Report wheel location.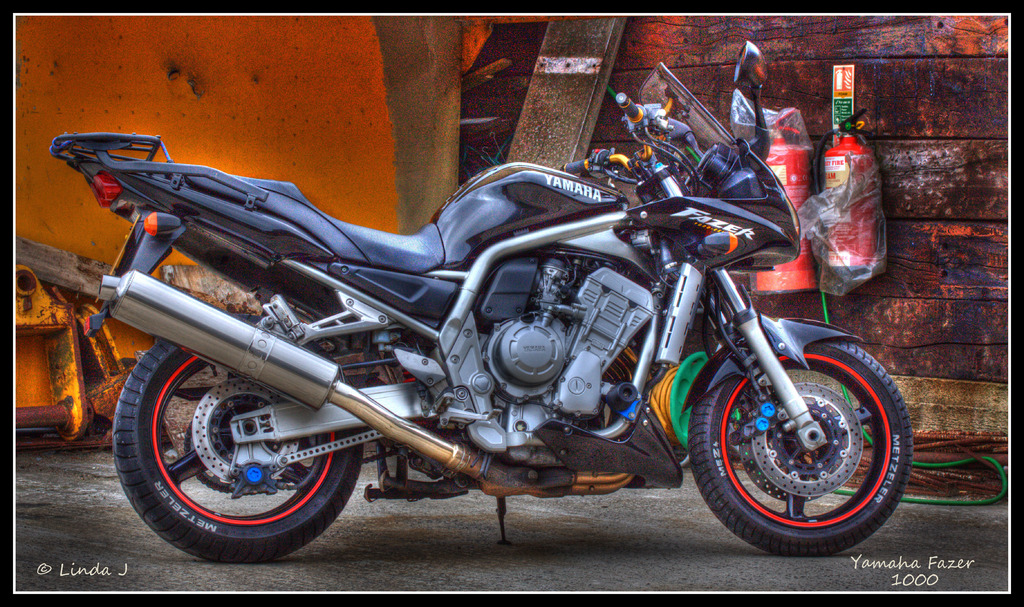
Report: (682,330,913,555).
